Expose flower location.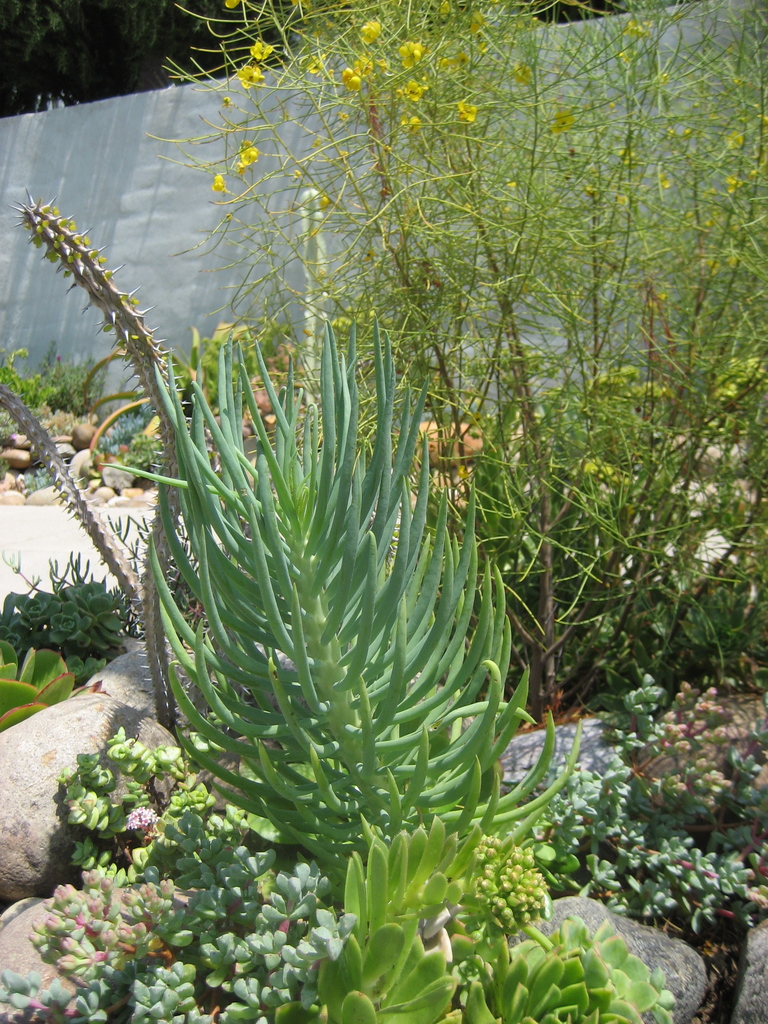
Exposed at (x1=396, y1=37, x2=429, y2=67).
